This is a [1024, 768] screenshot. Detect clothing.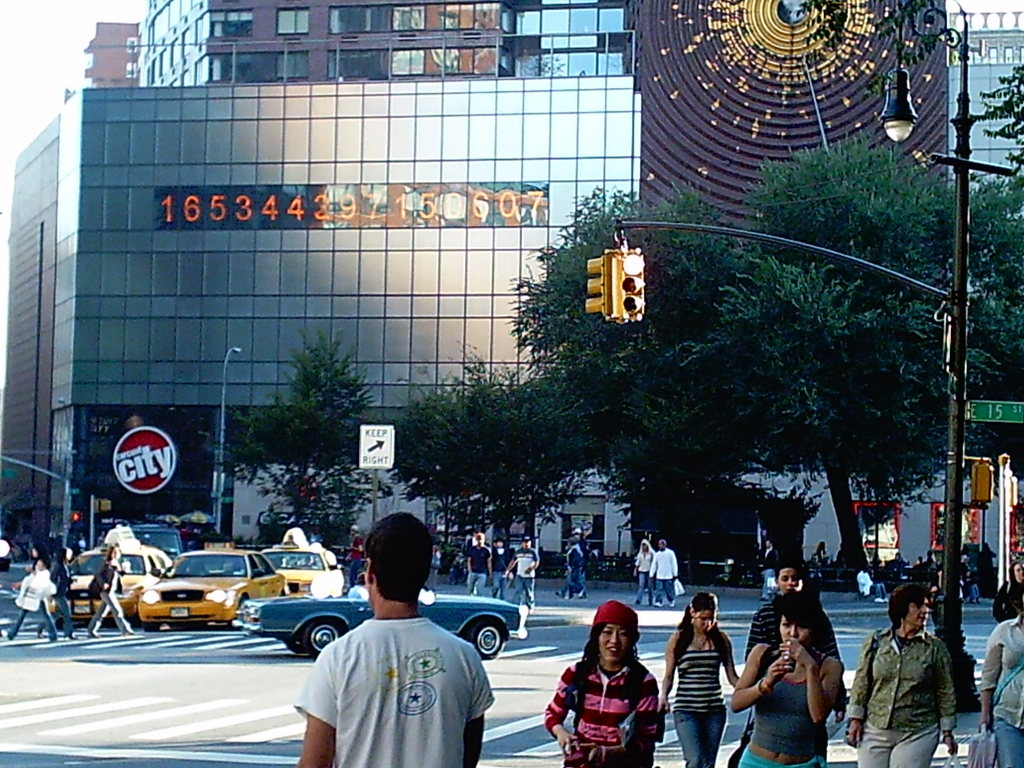
[60, 556, 74, 628].
